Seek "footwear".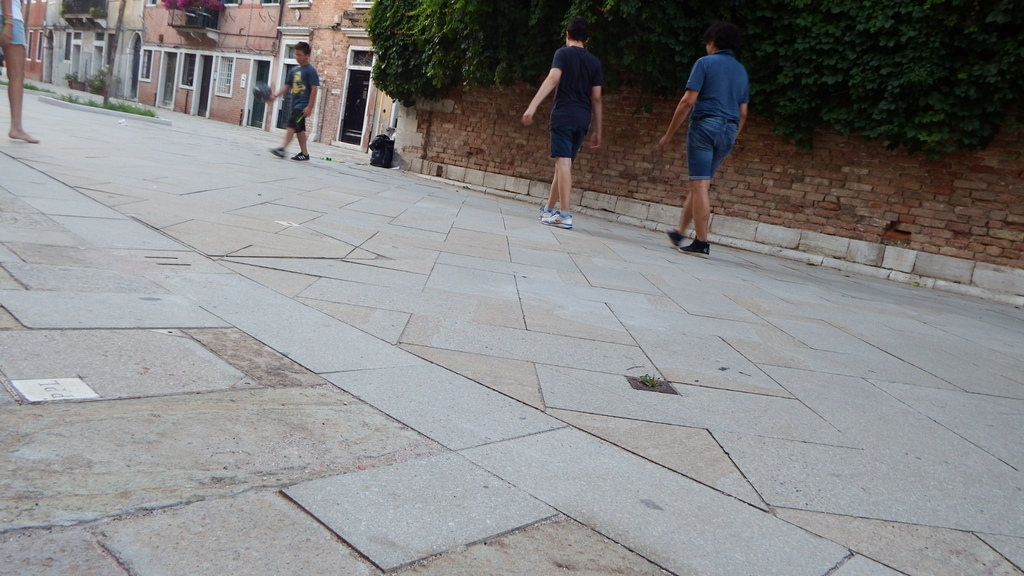
<region>541, 210, 572, 230</region>.
